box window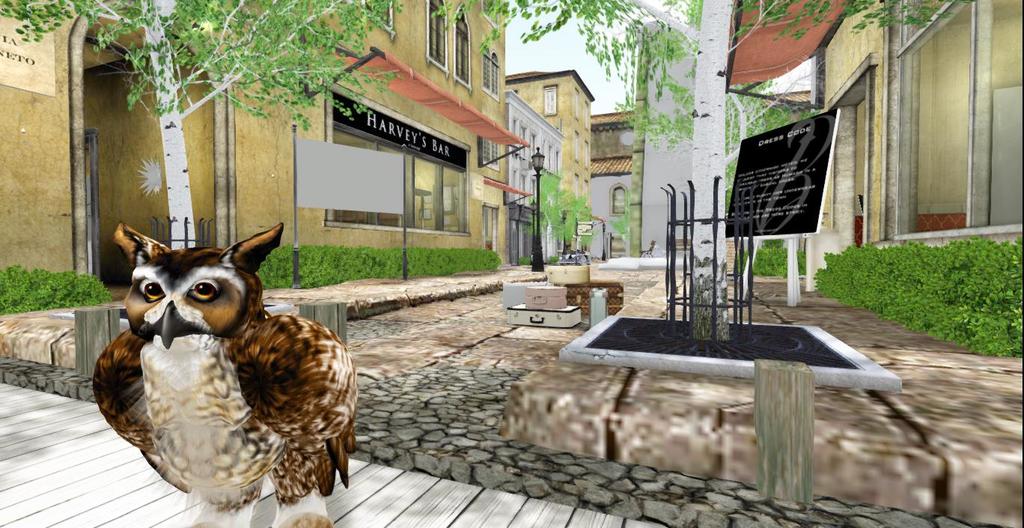
box(424, 0, 450, 70)
